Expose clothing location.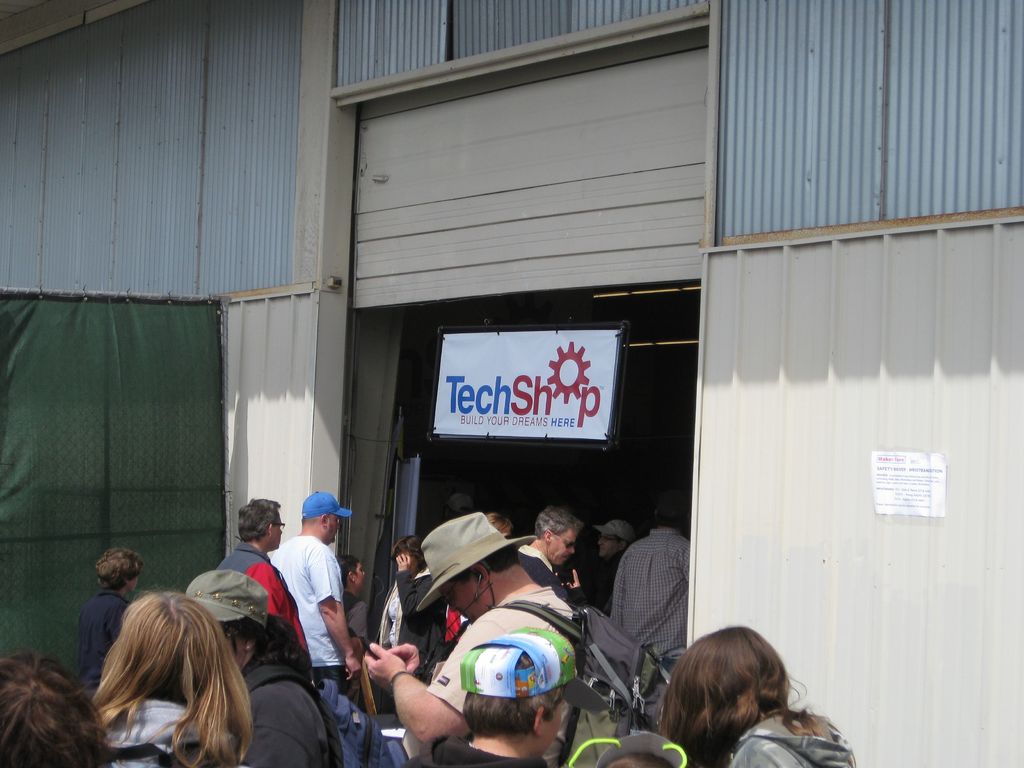
Exposed at region(518, 540, 557, 590).
